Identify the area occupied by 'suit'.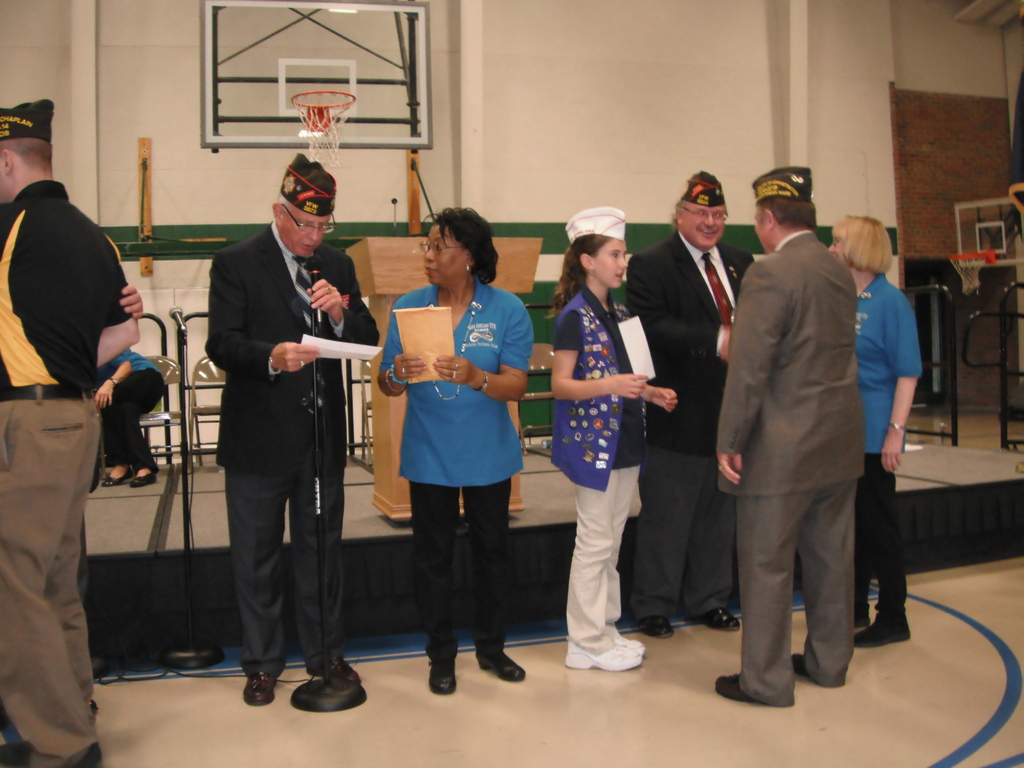
Area: [x1=712, y1=225, x2=872, y2=705].
